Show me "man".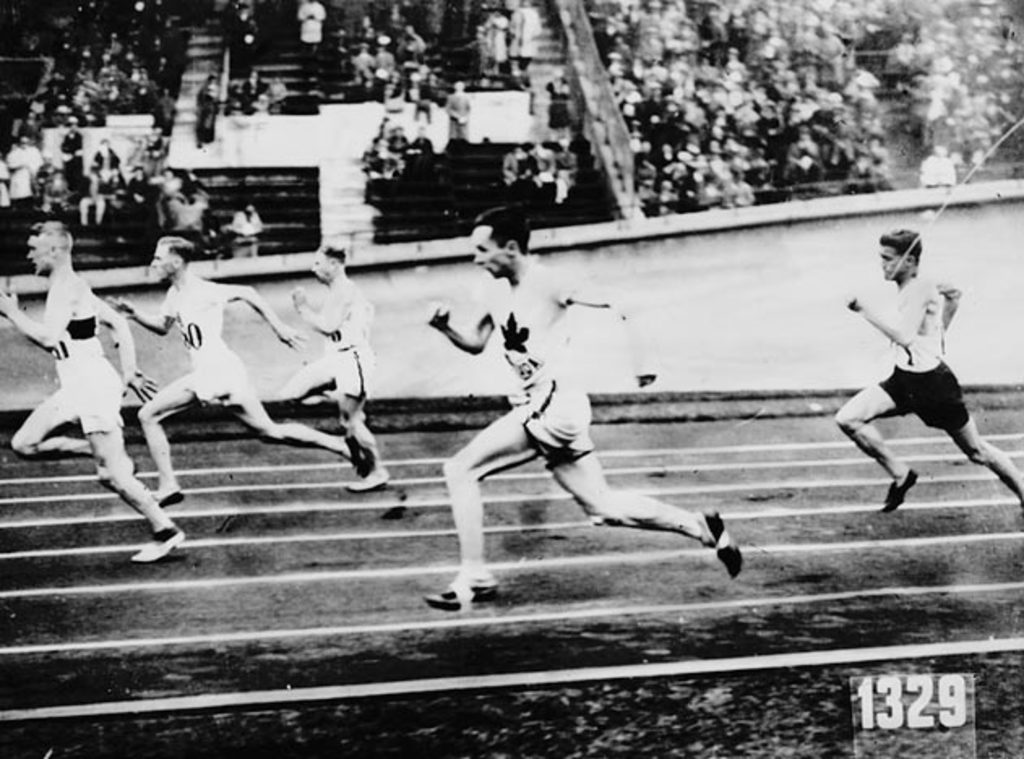
"man" is here: l=836, t=212, r=998, b=538.
